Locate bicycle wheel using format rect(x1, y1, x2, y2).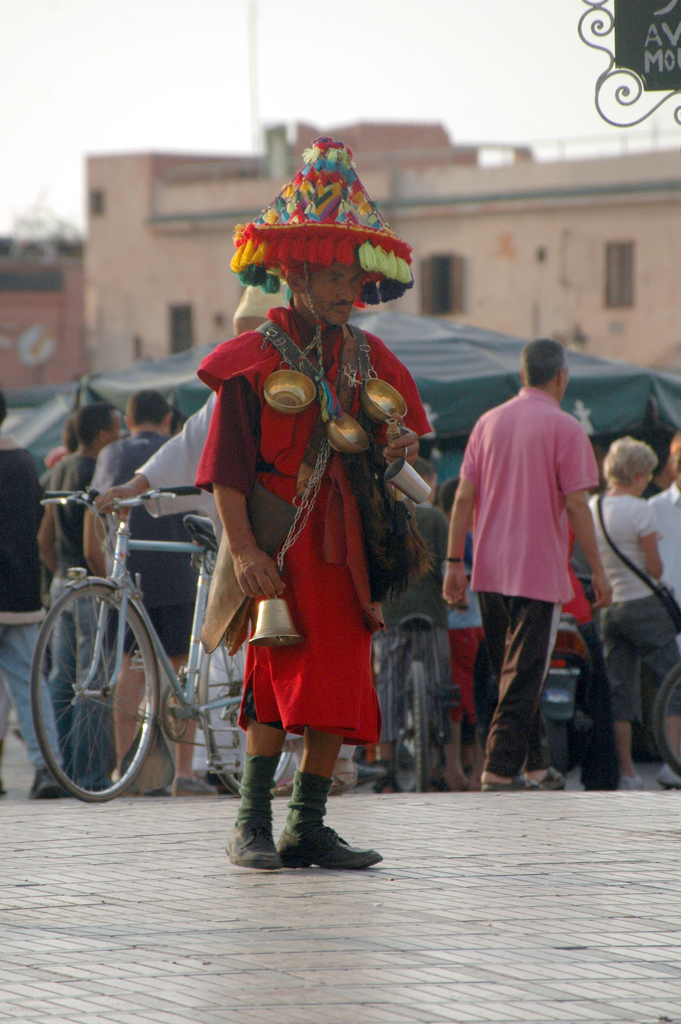
rect(28, 583, 178, 812).
